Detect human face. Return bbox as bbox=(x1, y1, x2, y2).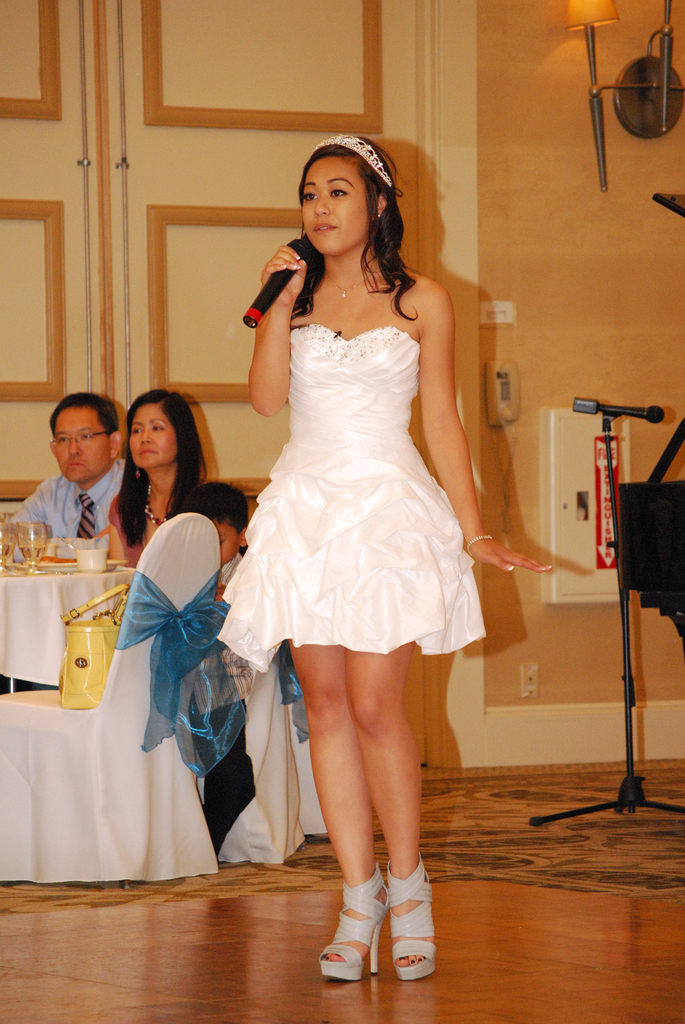
bbox=(49, 405, 116, 481).
